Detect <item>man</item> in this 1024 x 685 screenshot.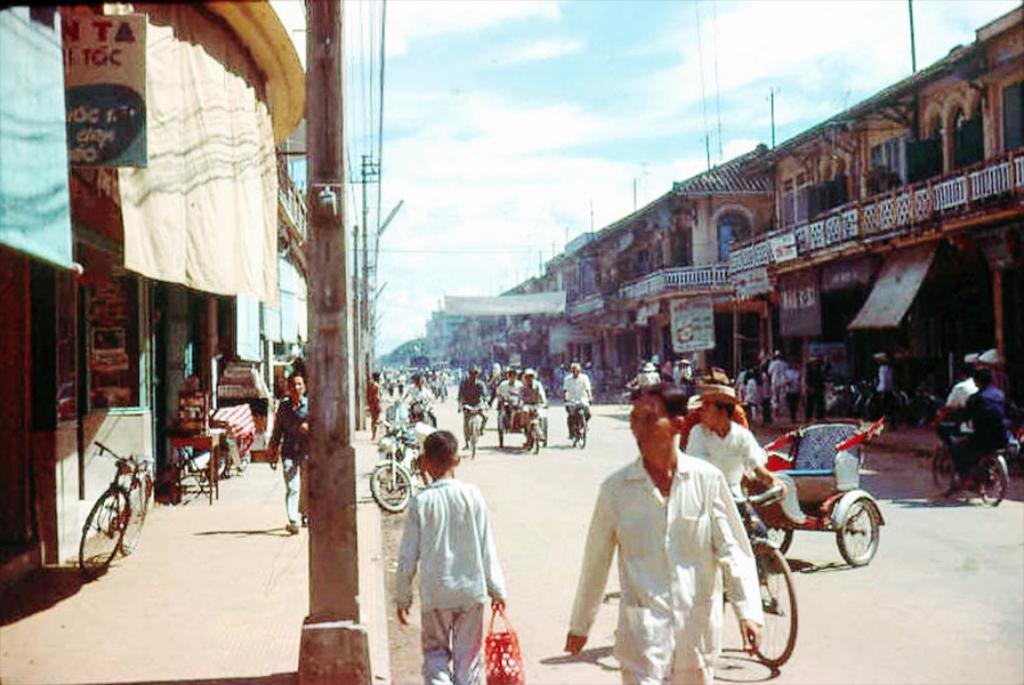
Detection: (x1=271, y1=368, x2=311, y2=535).
